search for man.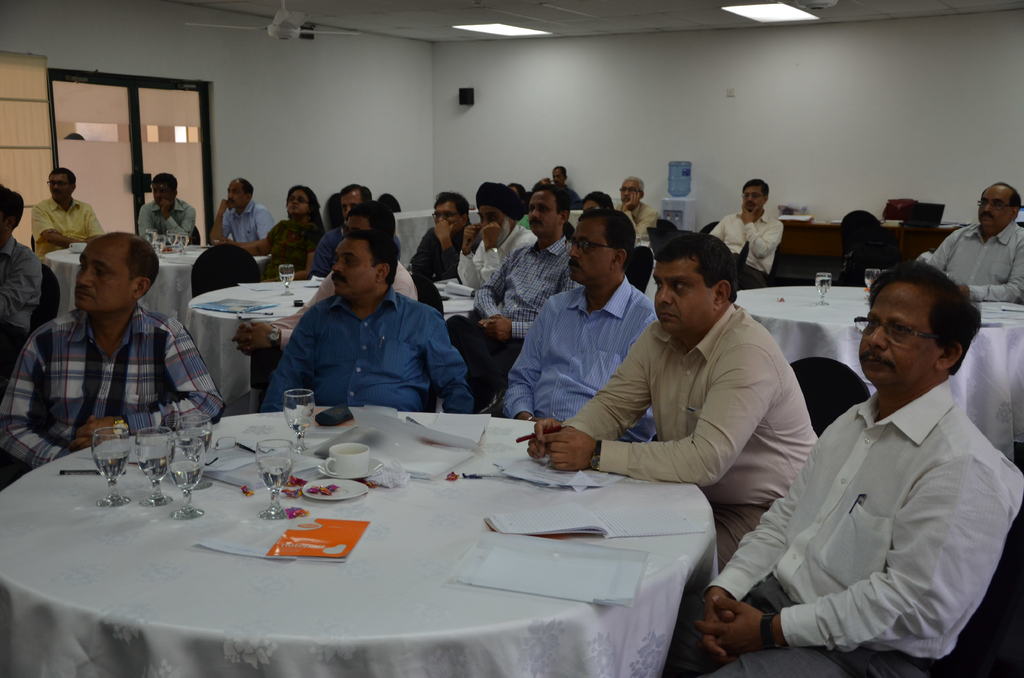
Found at 451,181,540,303.
